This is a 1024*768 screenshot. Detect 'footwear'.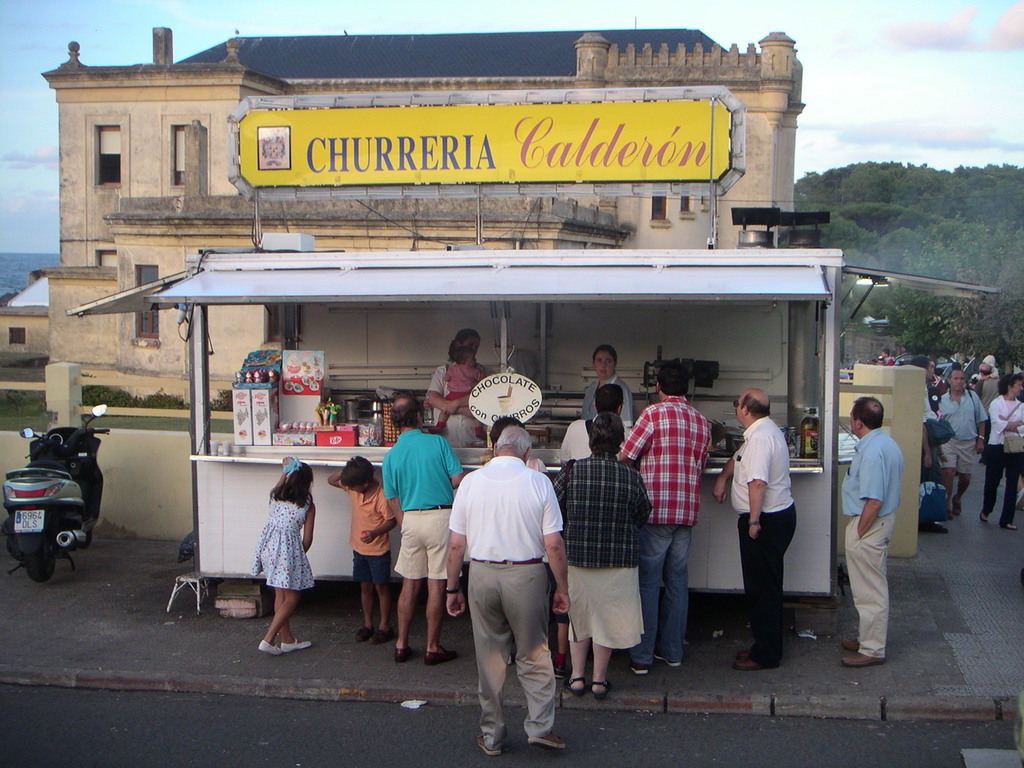
[left=565, top=675, right=591, bottom=699].
